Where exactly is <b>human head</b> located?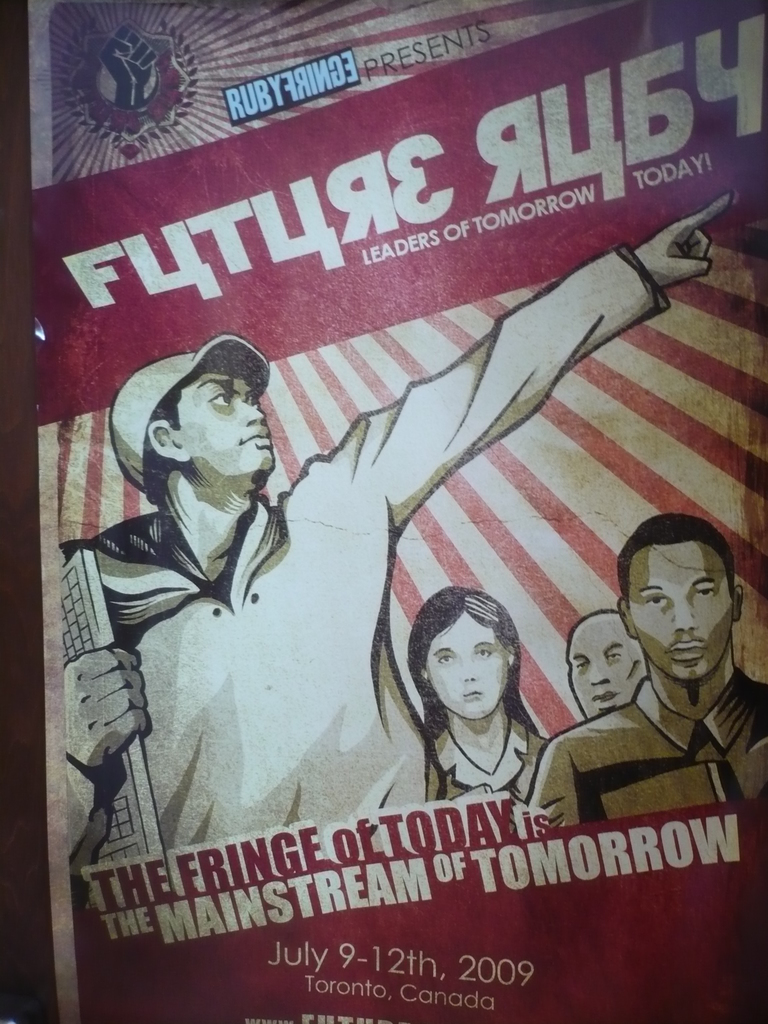
Its bounding box is left=621, top=515, right=739, bottom=679.
